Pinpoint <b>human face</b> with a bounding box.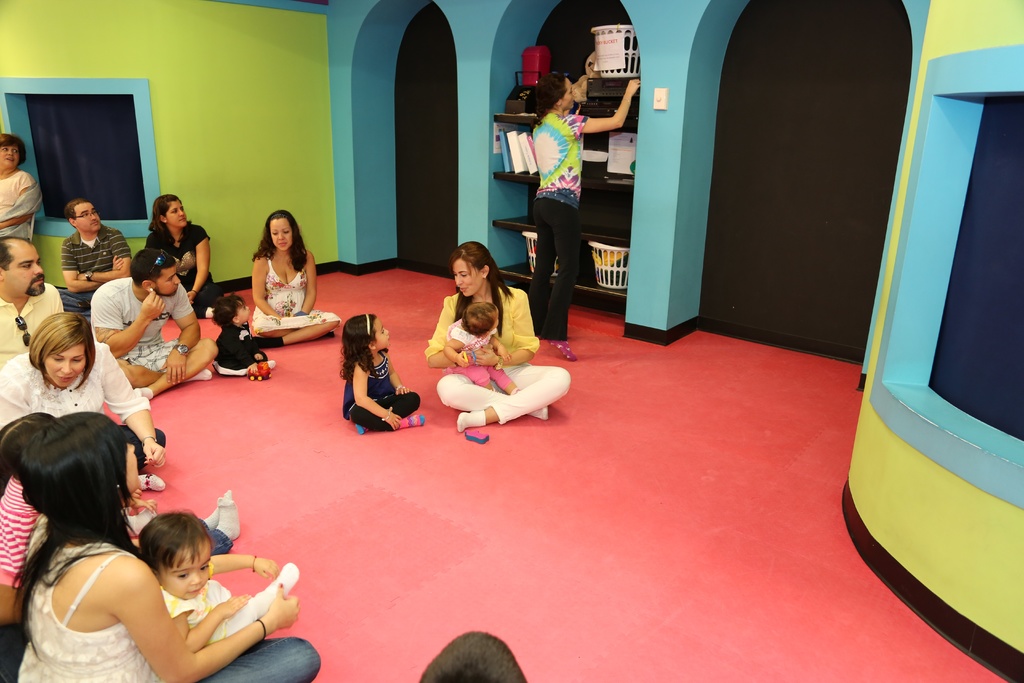
3,236,45,300.
